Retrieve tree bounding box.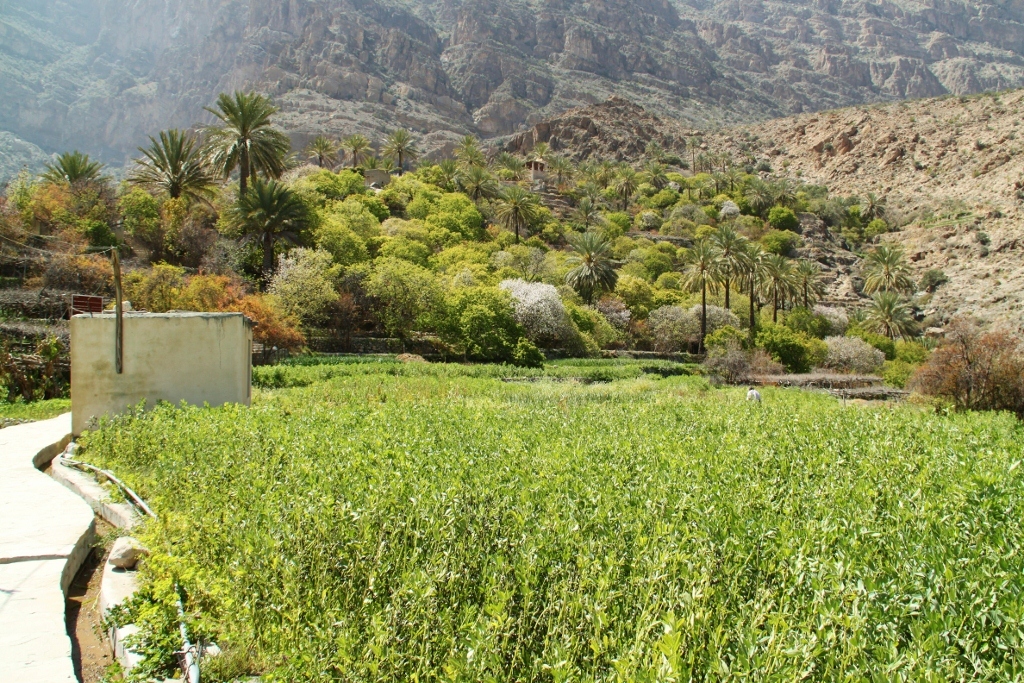
Bounding box: Rect(706, 231, 749, 310).
